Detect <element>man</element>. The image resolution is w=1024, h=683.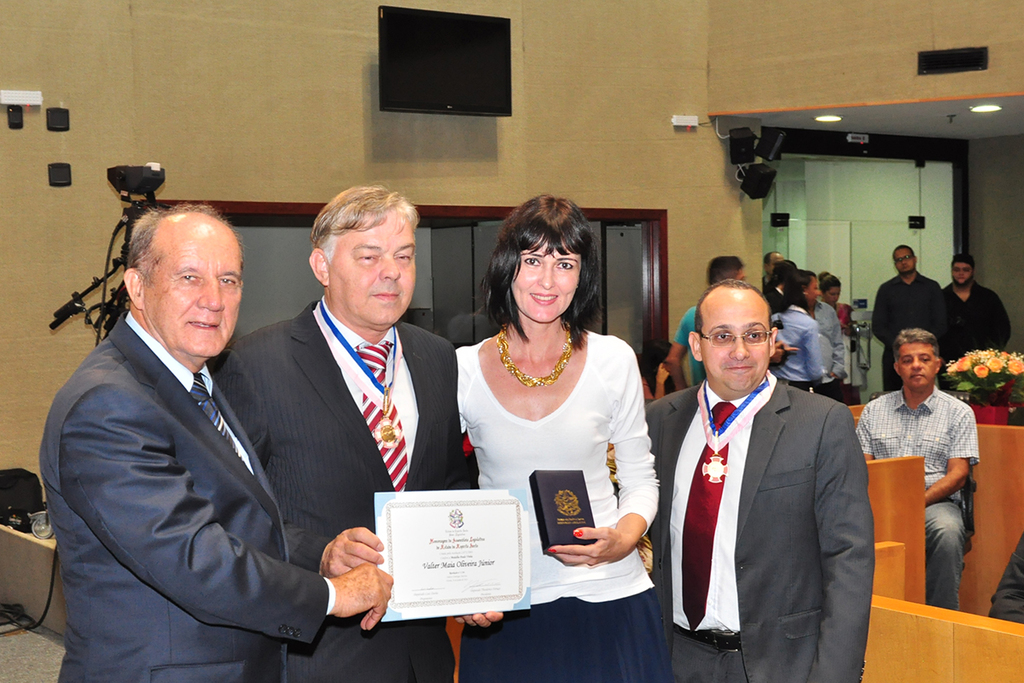
x1=872, y1=246, x2=944, y2=392.
